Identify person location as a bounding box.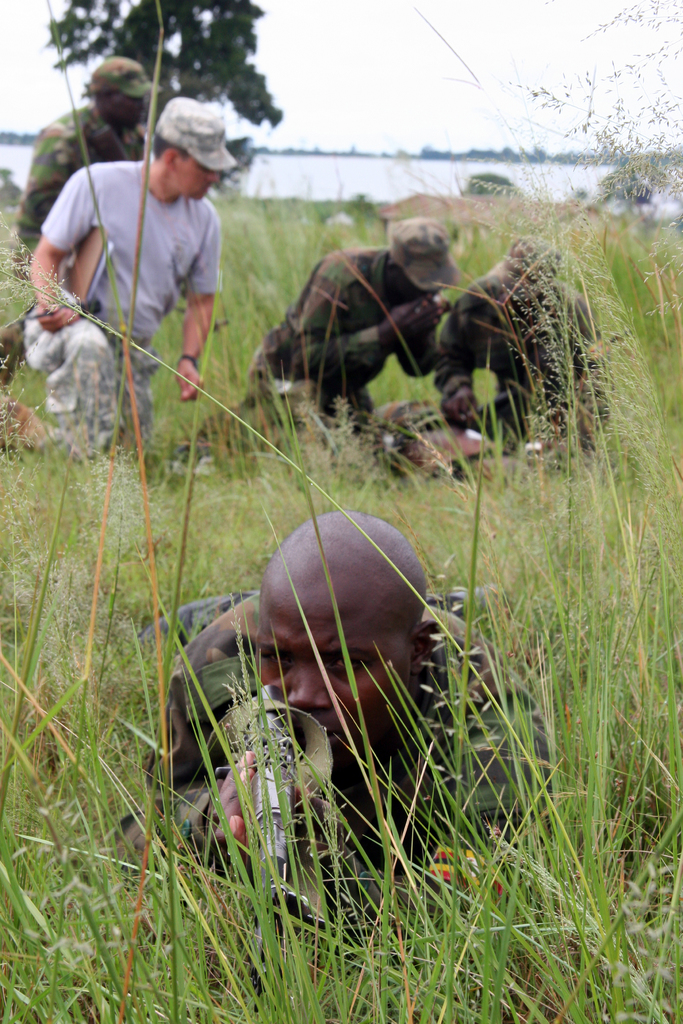
[x1=436, y1=237, x2=616, y2=473].
